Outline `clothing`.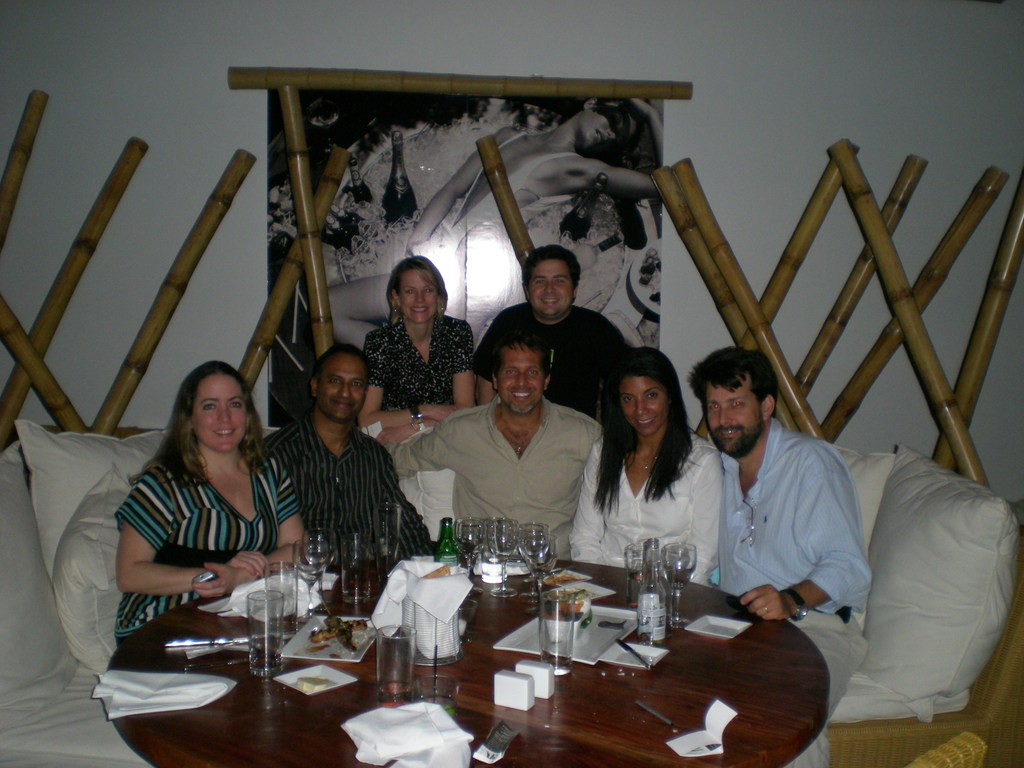
Outline: BBox(362, 312, 475, 426).
